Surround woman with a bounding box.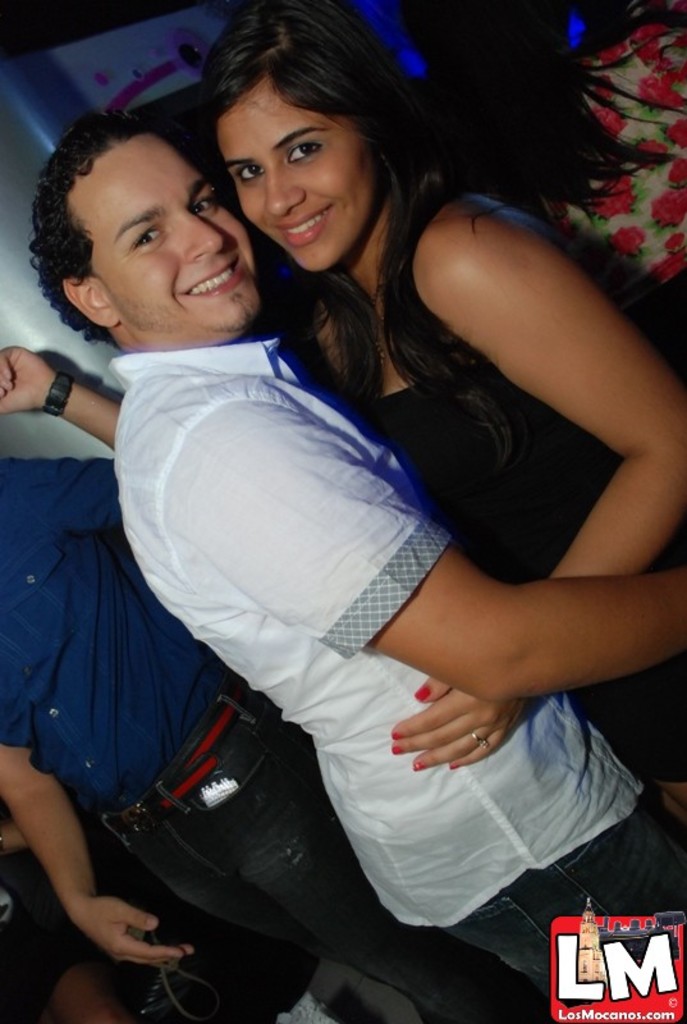
(191, 0, 686, 827).
